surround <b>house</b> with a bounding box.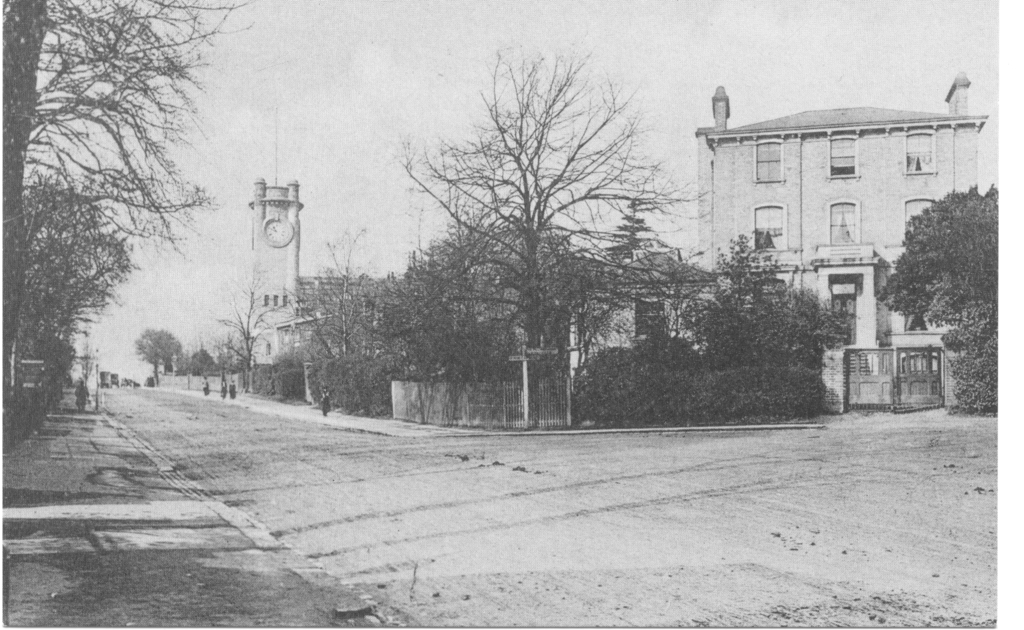
left=691, top=86, right=998, bottom=350.
